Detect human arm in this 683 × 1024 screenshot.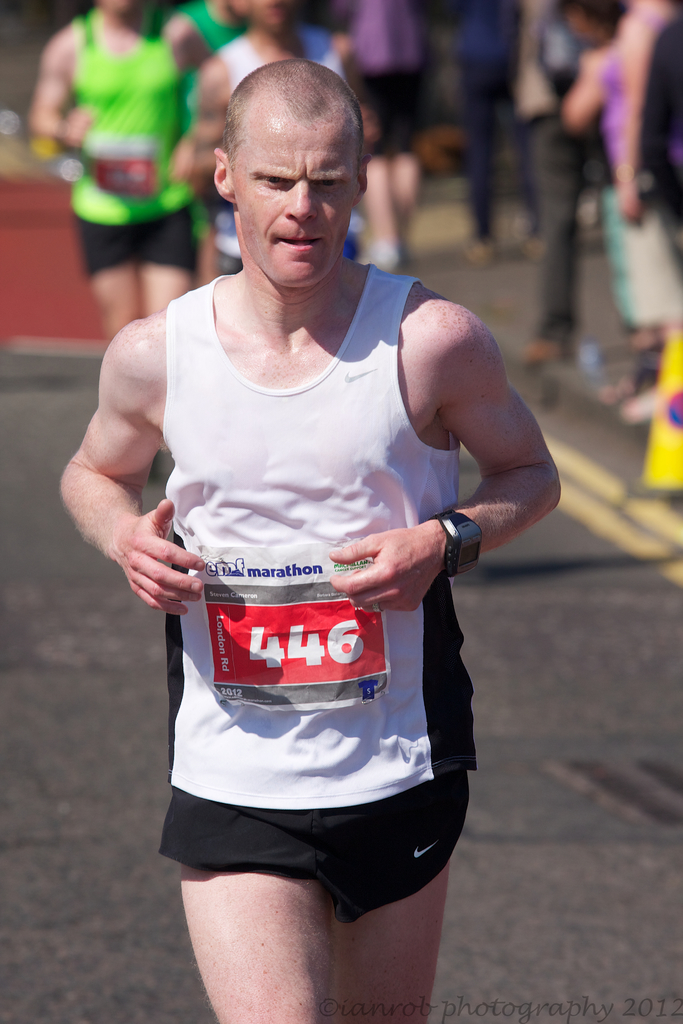
Detection: x1=358 y1=288 x2=569 y2=660.
